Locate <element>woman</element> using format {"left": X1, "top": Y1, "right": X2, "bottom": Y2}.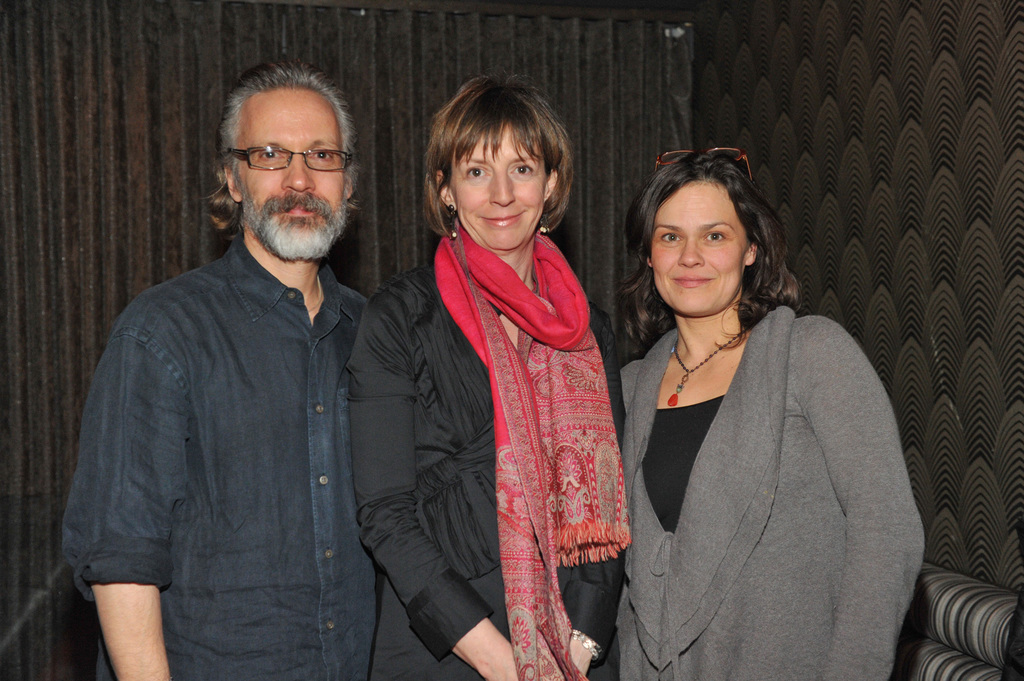
{"left": 620, "top": 158, "right": 891, "bottom": 677}.
